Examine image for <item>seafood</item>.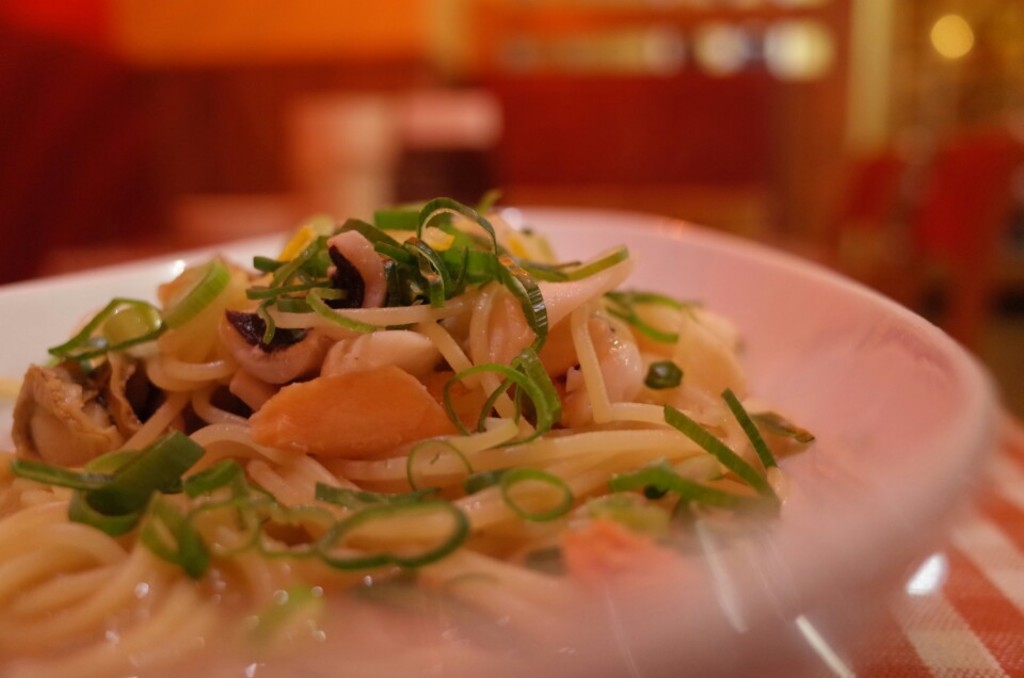
Examination result: detection(0, 193, 813, 677).
